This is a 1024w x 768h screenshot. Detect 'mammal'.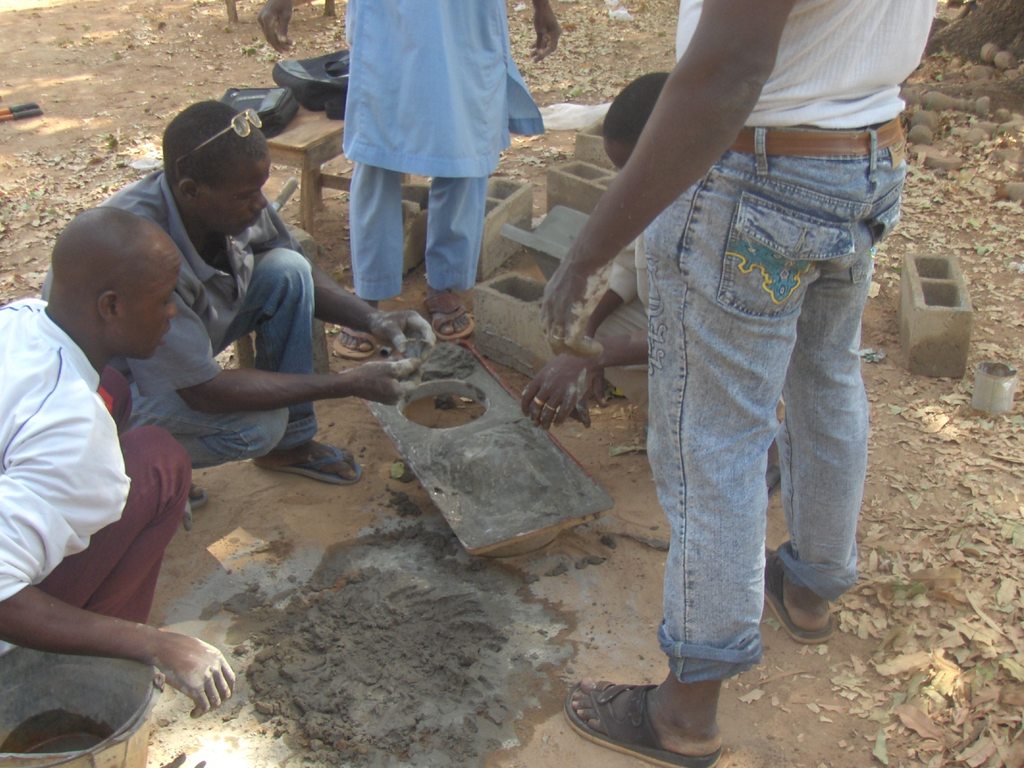
bbox=(533, 0, 941, 767).
